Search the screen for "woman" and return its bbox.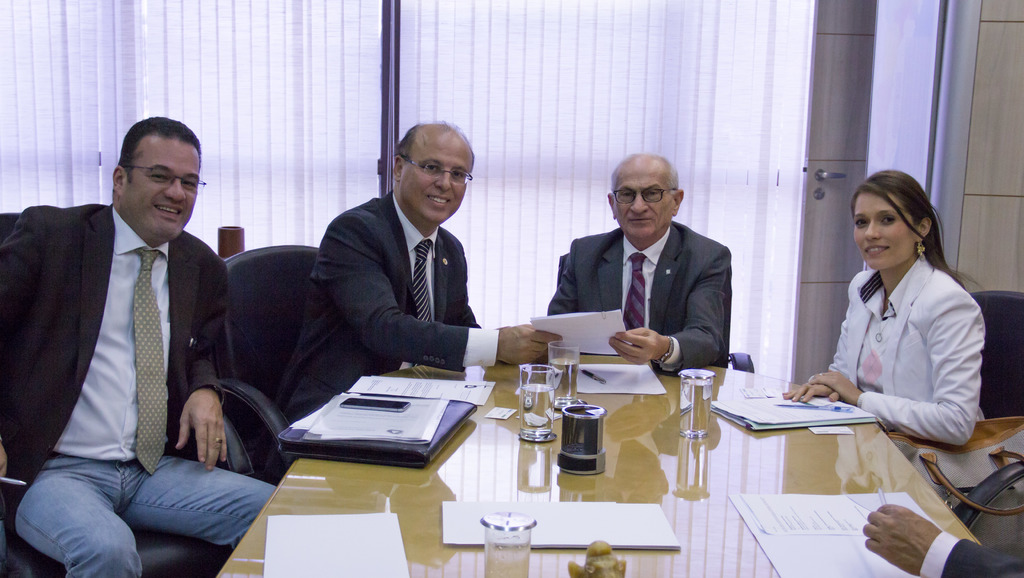
Found: [left=789, top=180, right=985, bottom=498].
